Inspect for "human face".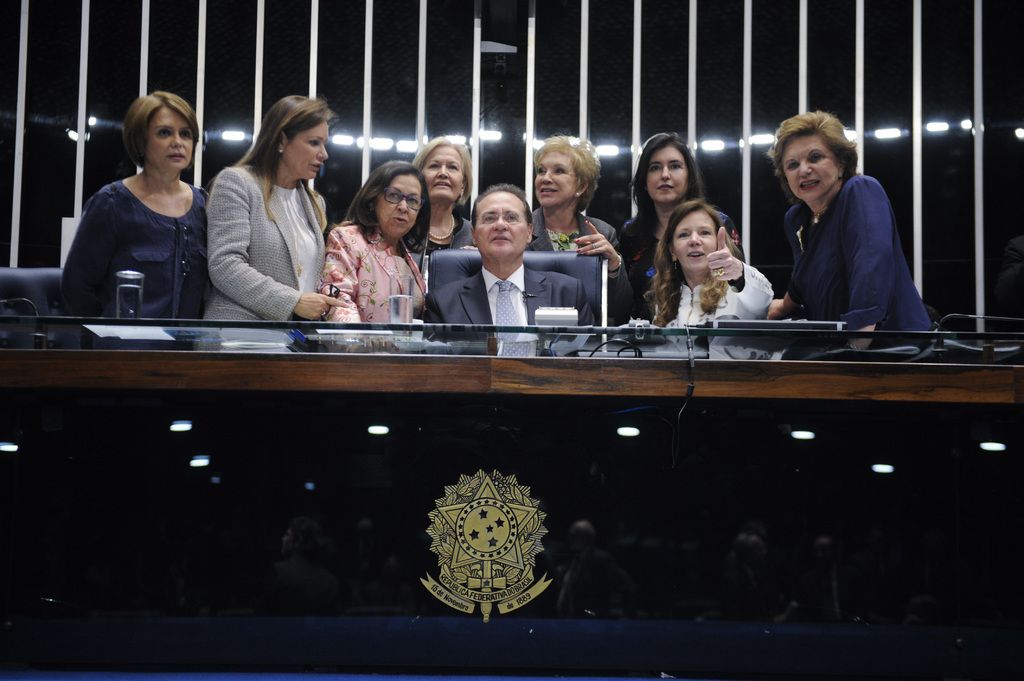
Inspection: [417,146,461,200].
